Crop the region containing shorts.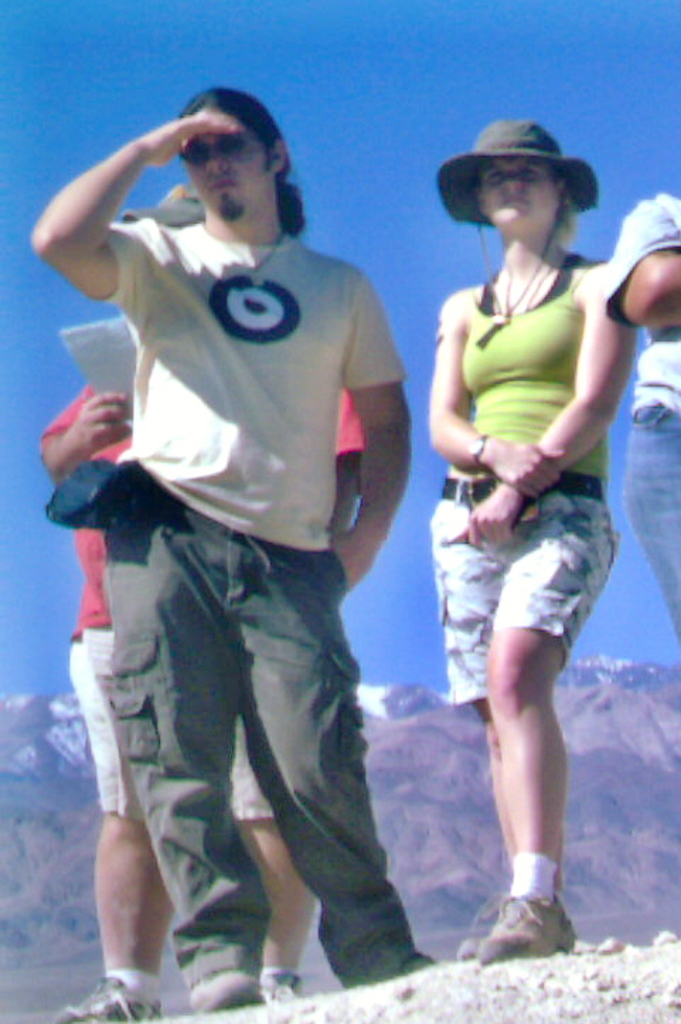
Crop region: {"x1": 64, "y1": 626, "x2": 279, "y2": 821}.
